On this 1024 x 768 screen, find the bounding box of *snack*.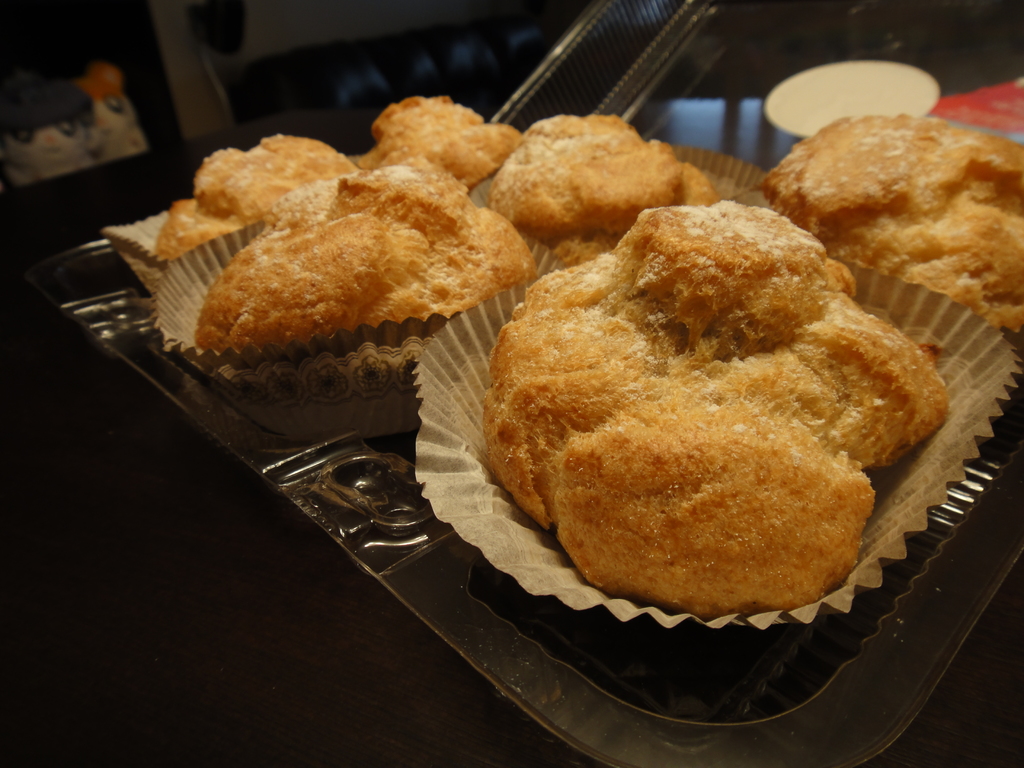
Bounding box: <region>150, 132, 361, 262</region>.
